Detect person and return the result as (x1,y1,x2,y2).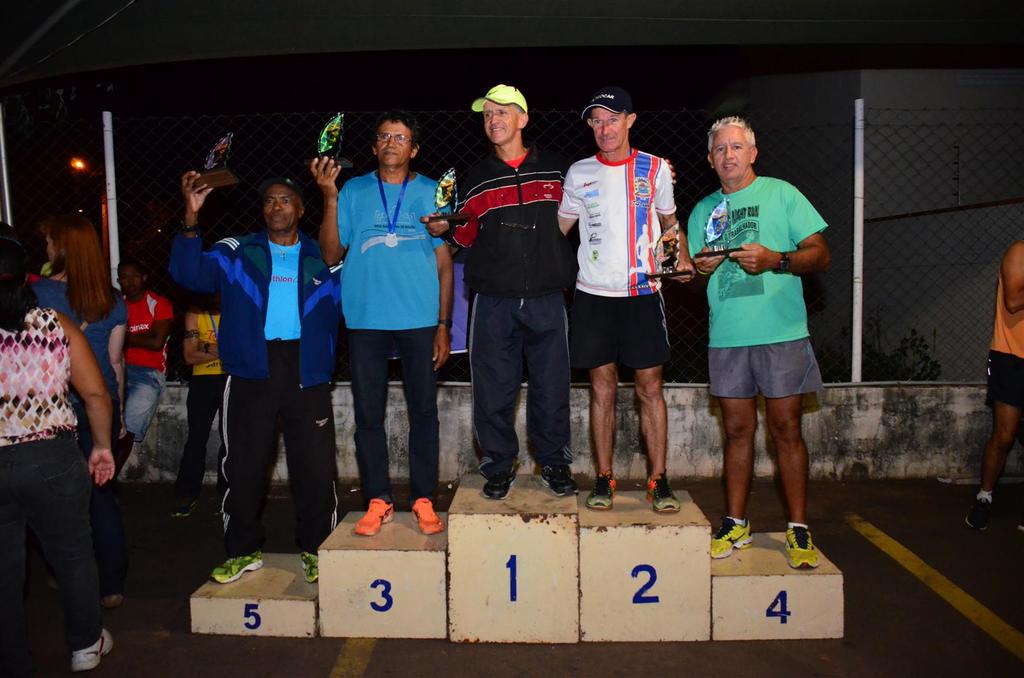
(964,243,1023,530).
